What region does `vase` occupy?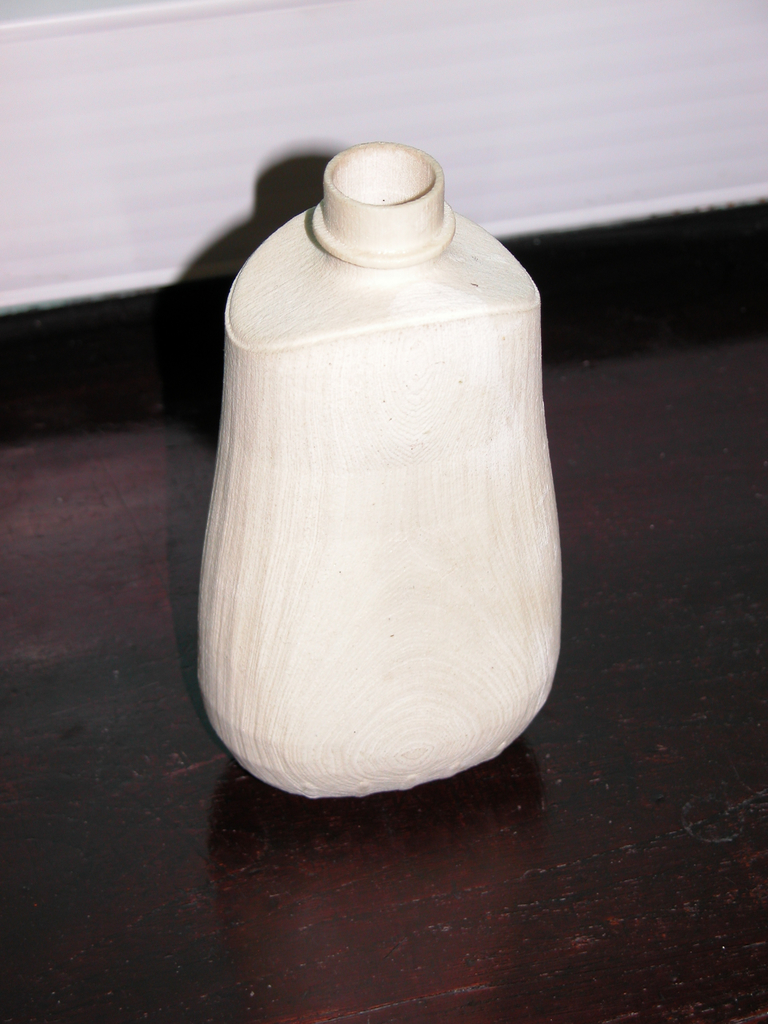
select_region(193, 137, 565, 802).
